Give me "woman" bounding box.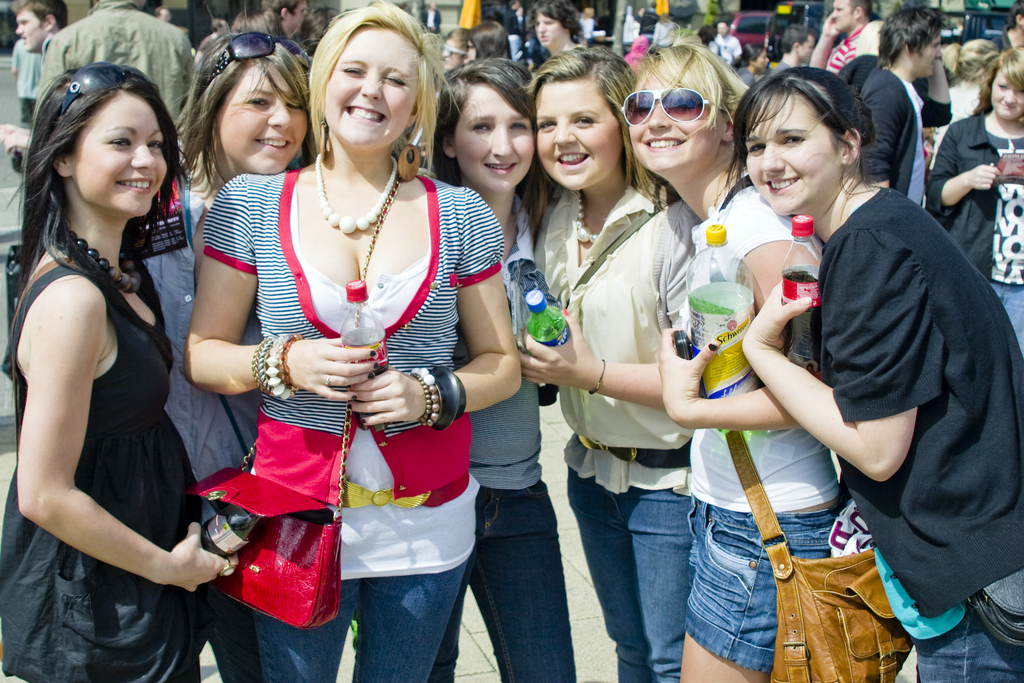
box=[438, 26, 465, 72].
